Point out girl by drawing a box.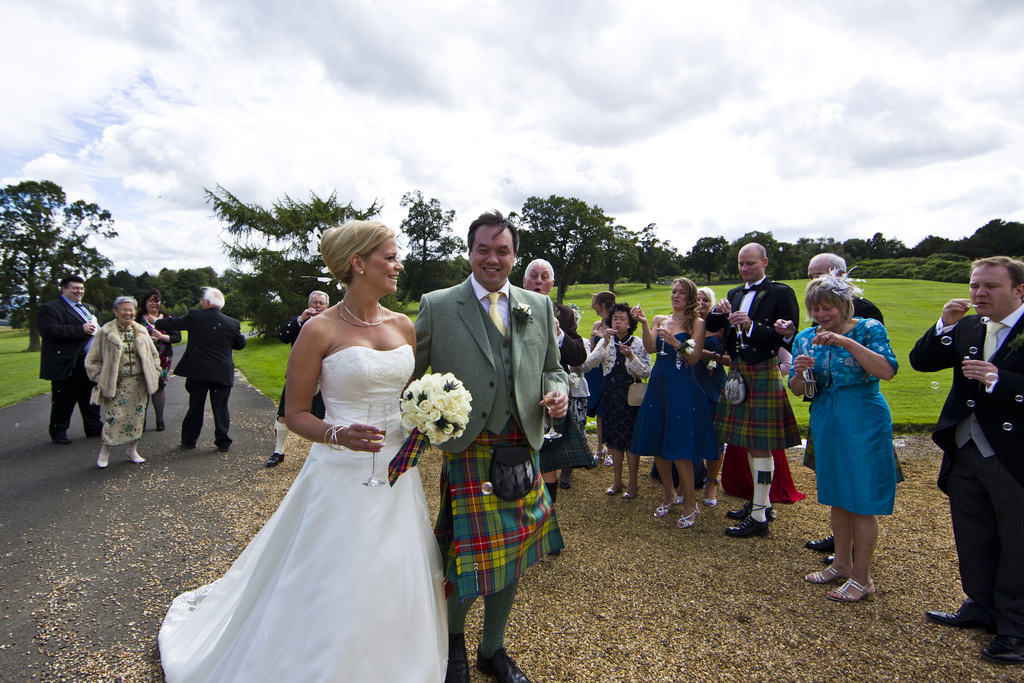
[left=630, top=276, right=704, bottom=529].
